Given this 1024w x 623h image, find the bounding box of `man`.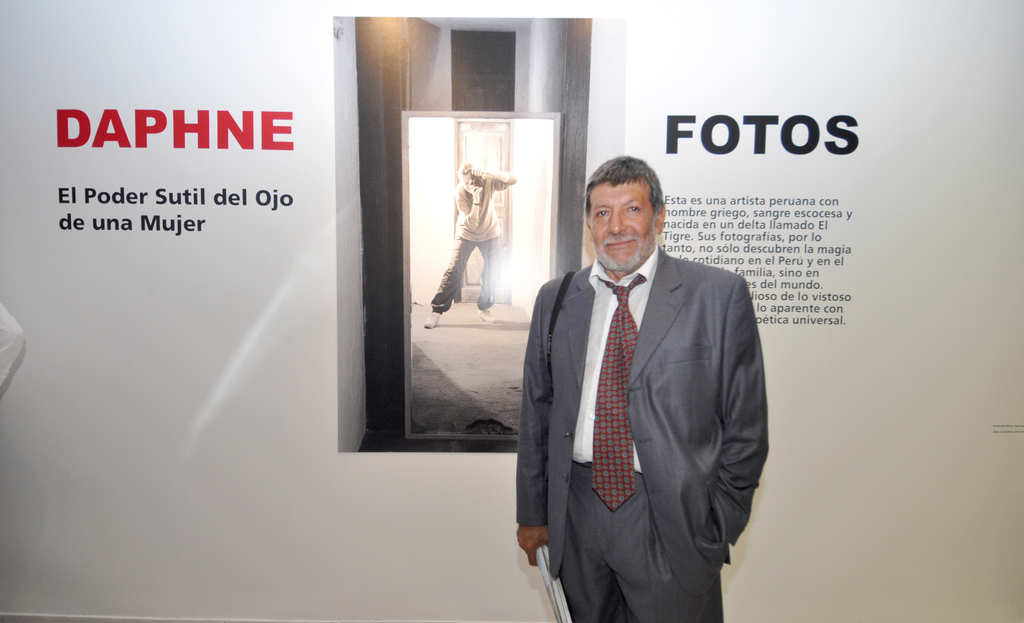
x1=516 y1=150 x2=771 y2=622.
